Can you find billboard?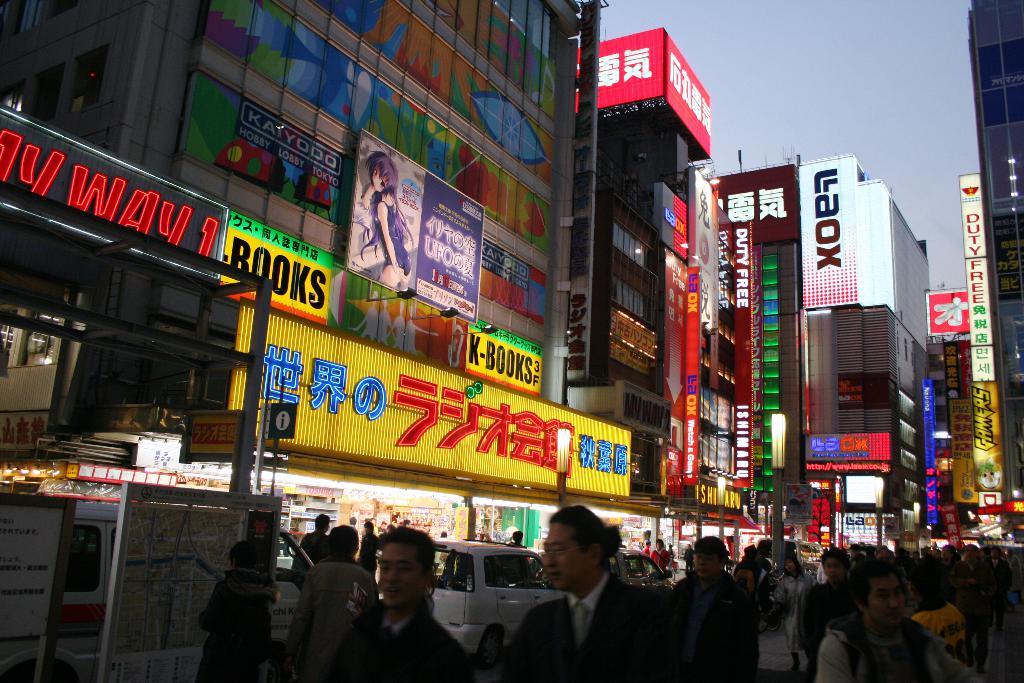
Yes, bounding box: 972,345,999,381.
